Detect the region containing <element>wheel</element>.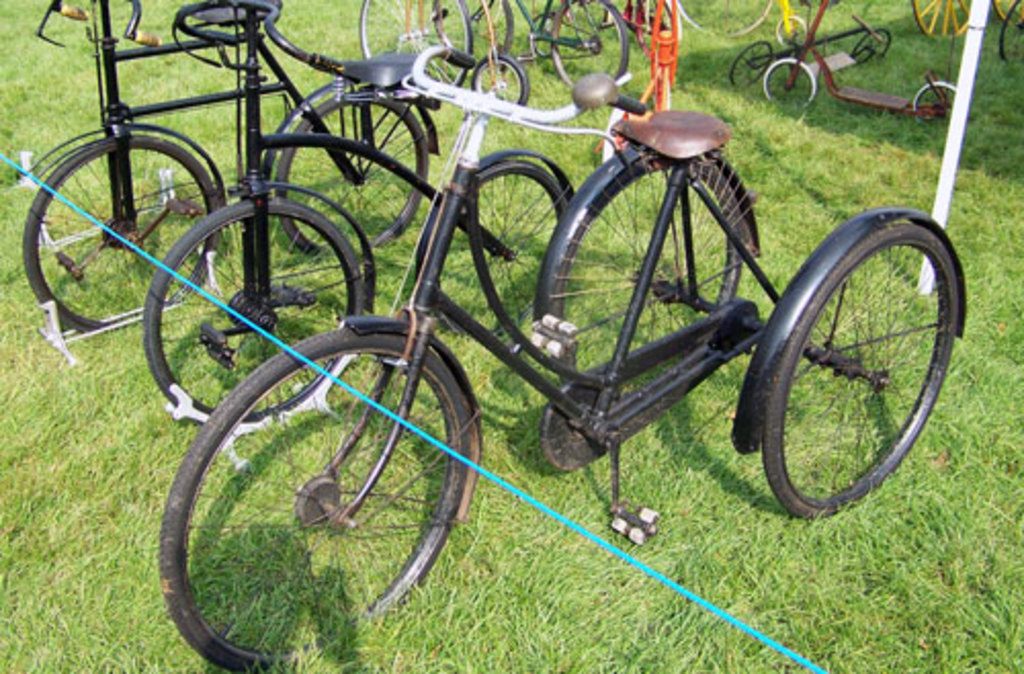
{"x1": 143, "y1": 201, "x2": 367, "y2": 436}.
